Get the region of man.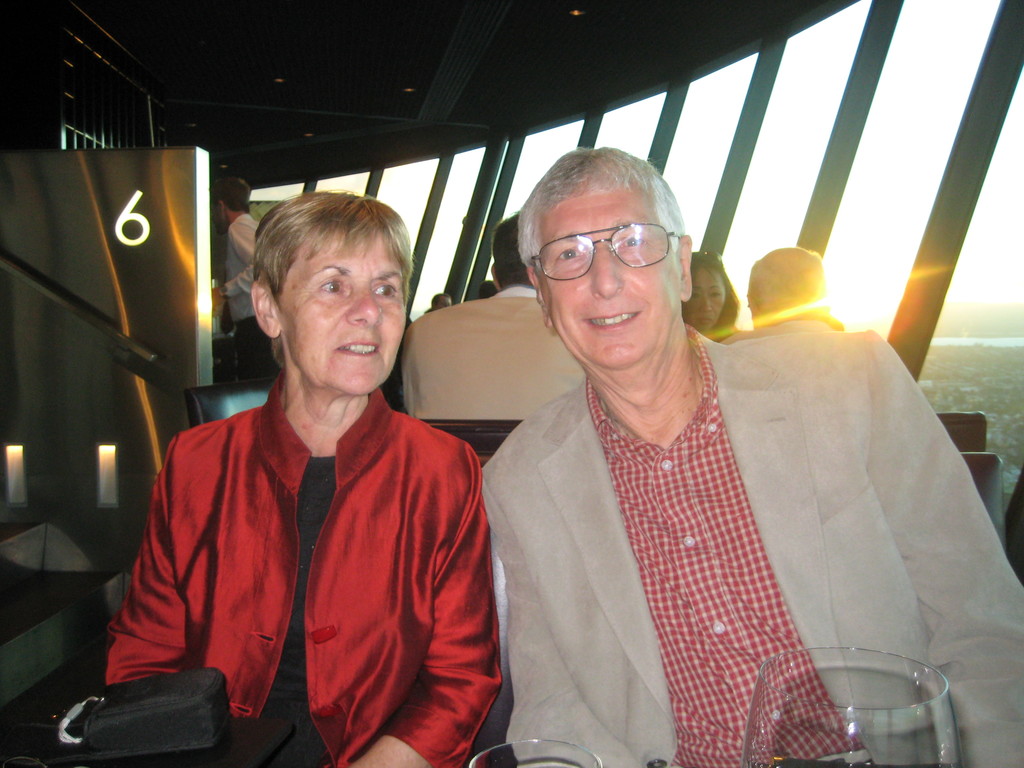
pyautogui.locateOnScreen(209, 175, 272, 380).
